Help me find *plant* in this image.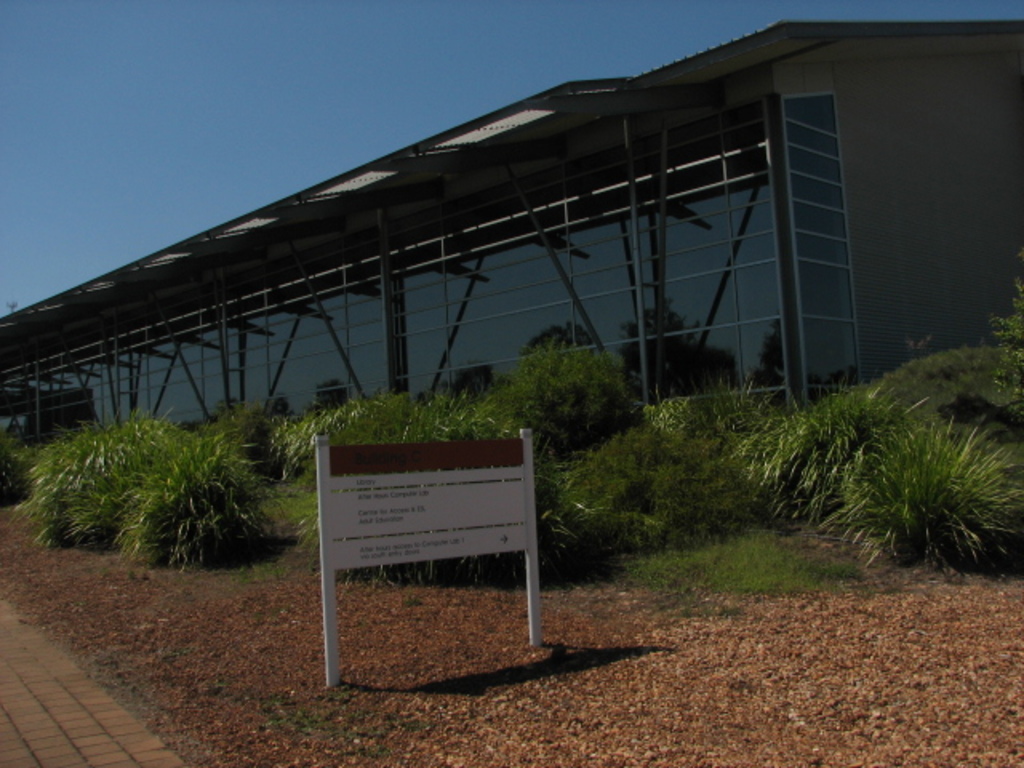
Found it: region(18, 413, 205, 555).
